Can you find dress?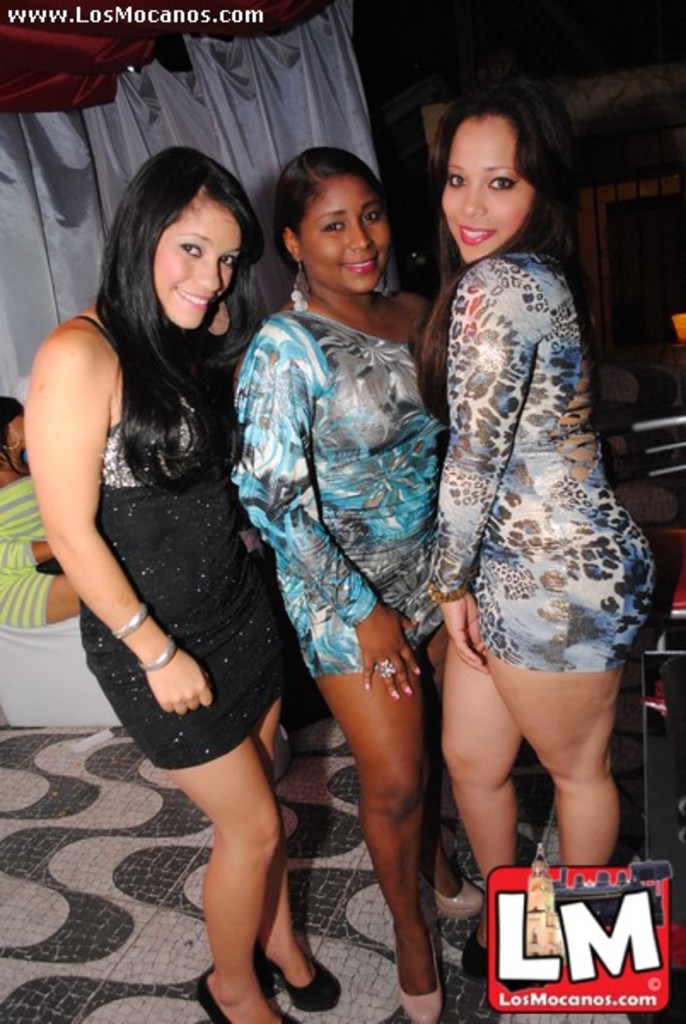
Yes, bounding box: rect(432, 251, 655, 669).
